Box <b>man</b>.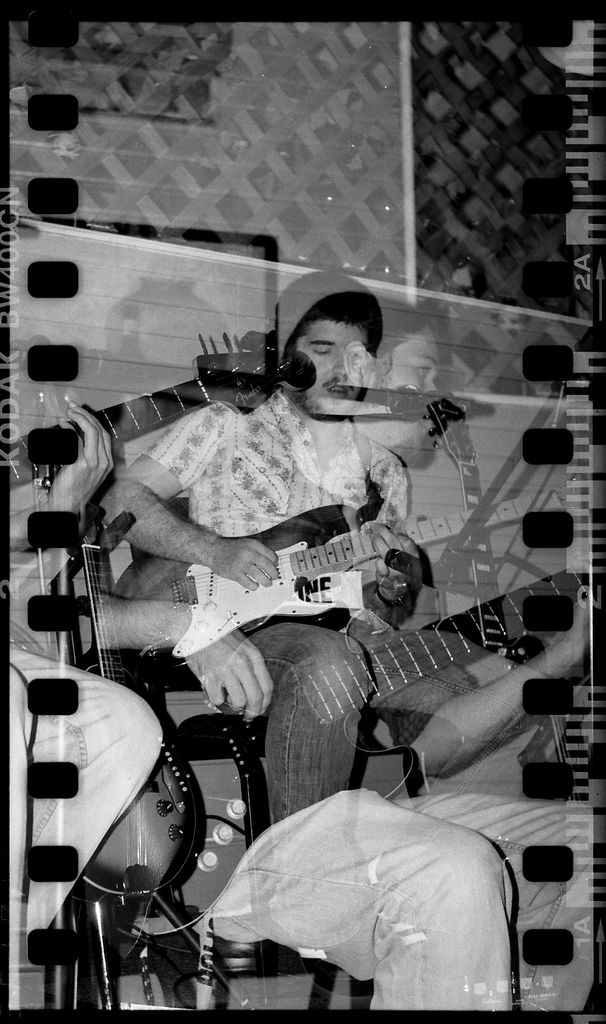
<bbox>90, 293, 527, 980</bbox>.
